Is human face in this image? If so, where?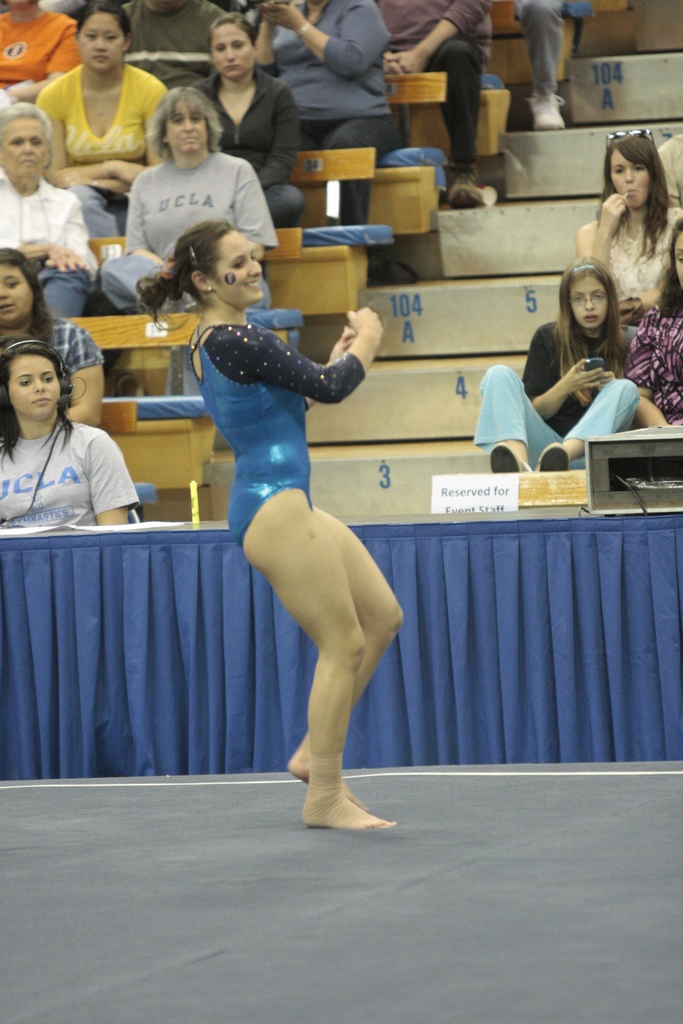
Yes, at {"left": 610, "top": 143, "right": 650, "bottom": 208}.
